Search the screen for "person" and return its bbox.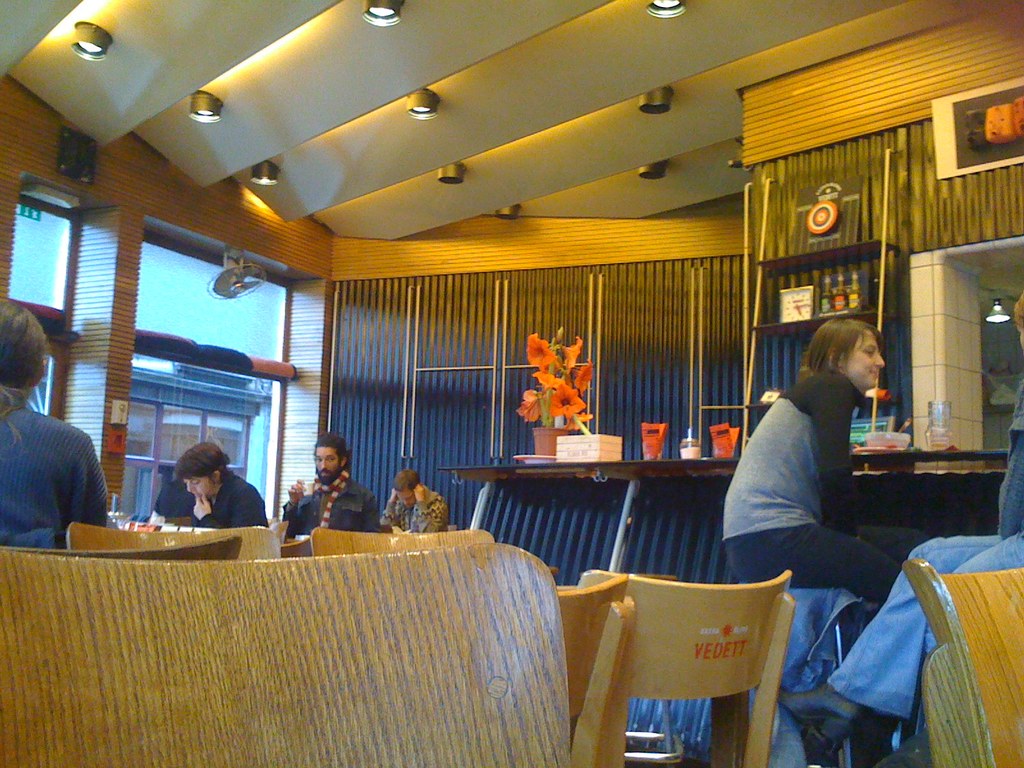
Found: {"x1": 175, "y1": 442, "x2": 265, "y2": 531}.
